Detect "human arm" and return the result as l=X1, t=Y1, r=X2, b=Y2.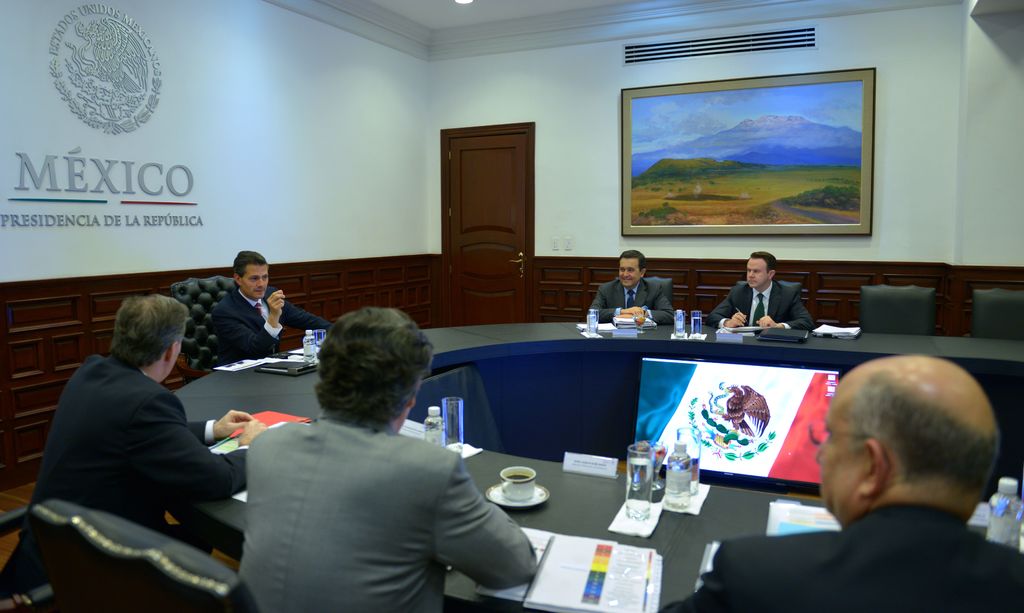
l=136, t=393, r=252, b=506.
